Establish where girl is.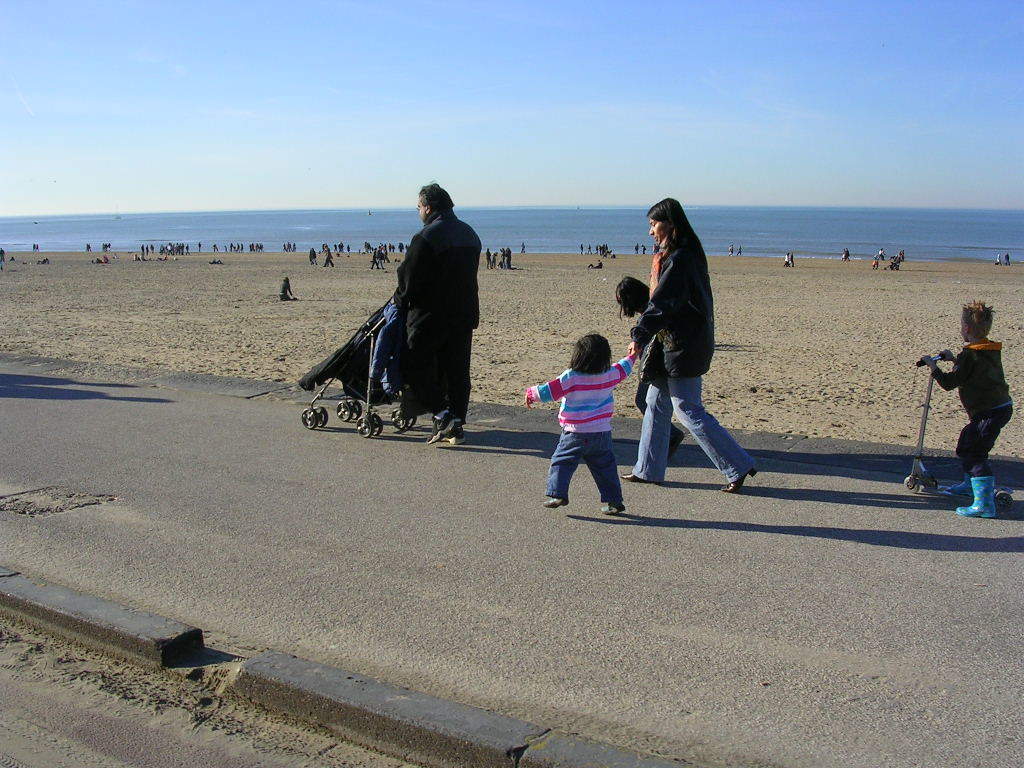
Established at 614,276,684,460.
